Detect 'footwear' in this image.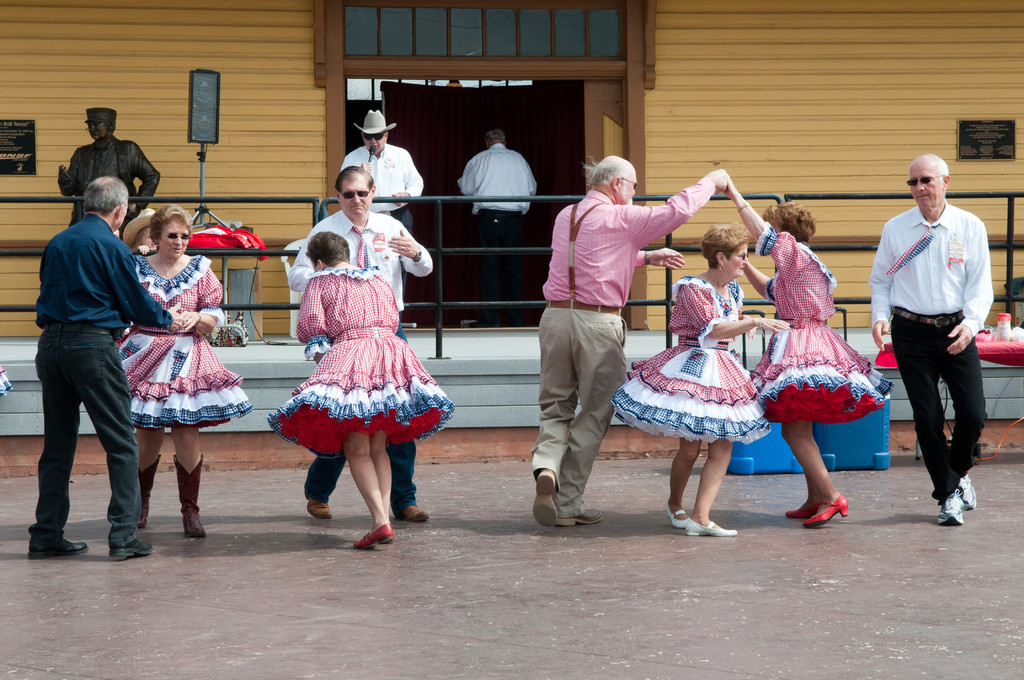
Detection: (x1=306, y1=496, x2=333, y2=519).
